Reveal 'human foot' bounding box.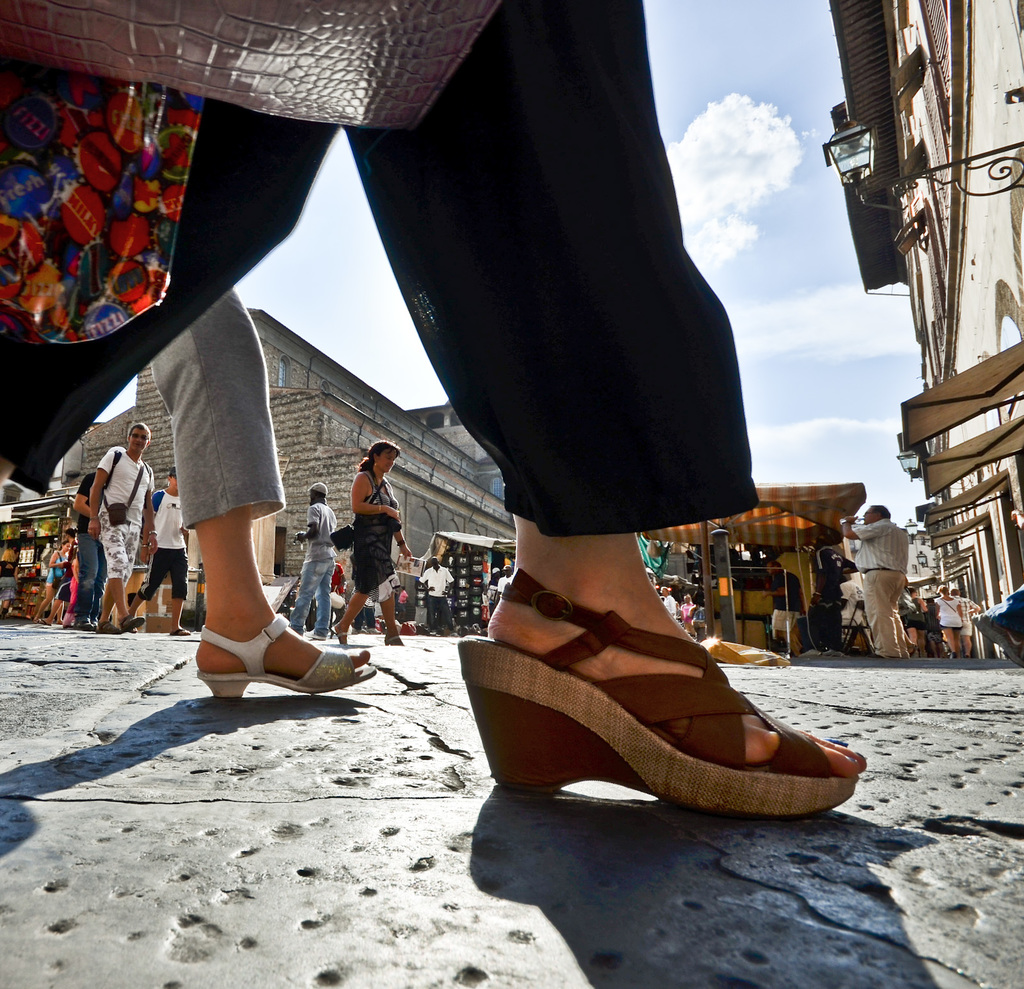
Revealed: select_region(332, 620, 349, 643).
